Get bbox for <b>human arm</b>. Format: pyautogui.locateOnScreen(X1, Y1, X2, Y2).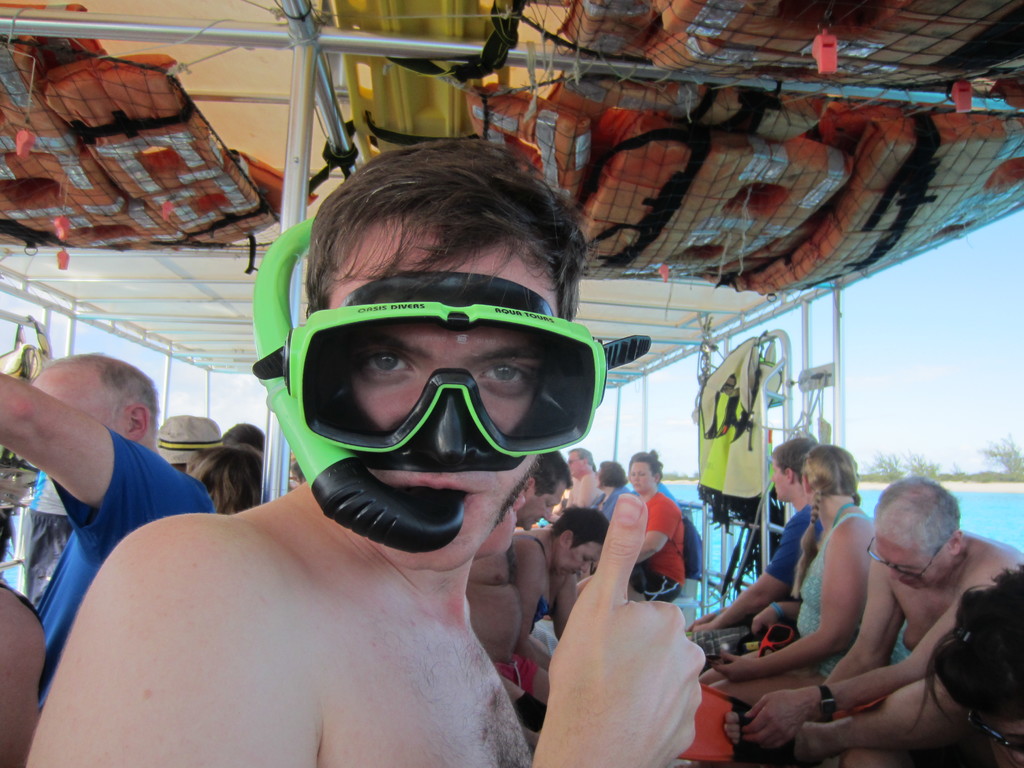
pyautogui.locateOnScreen(751, 600, 801, 632).
